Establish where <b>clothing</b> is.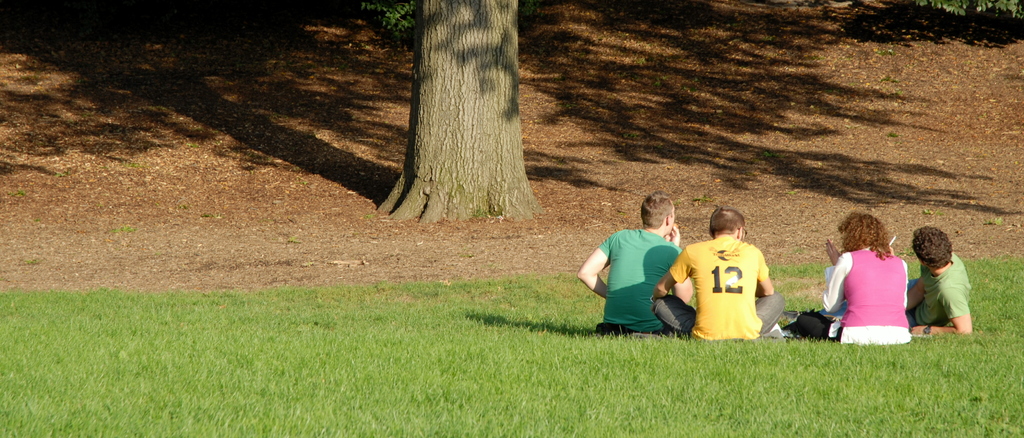
Established at x1=646 y1=229 x2=782 y2=342.
